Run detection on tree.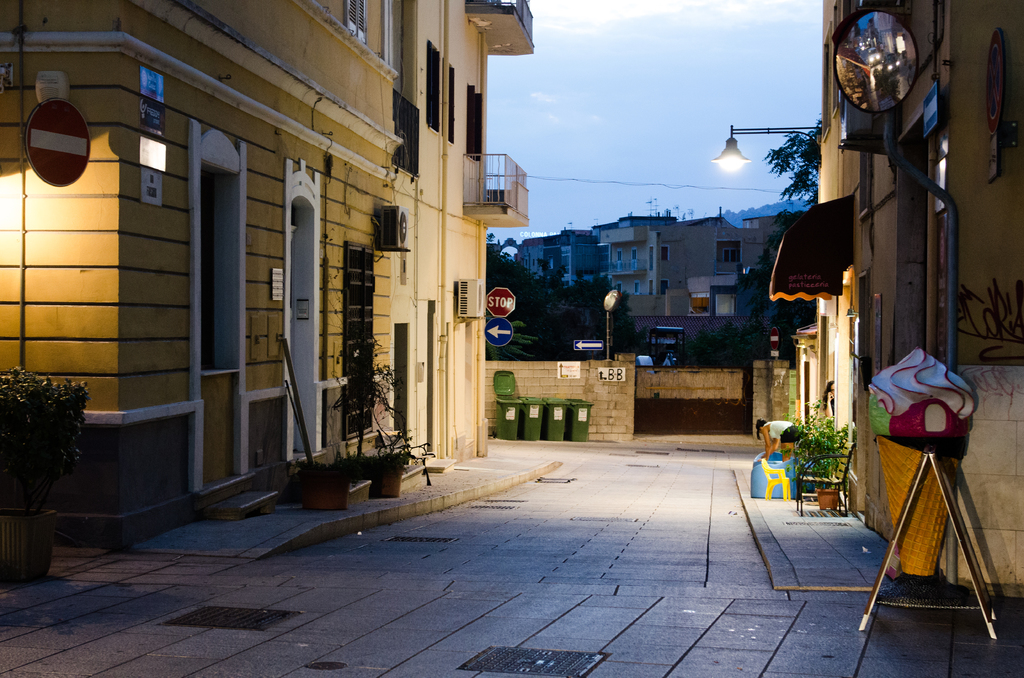
Result: [left=689, top=317, right=786, bottom=366].
